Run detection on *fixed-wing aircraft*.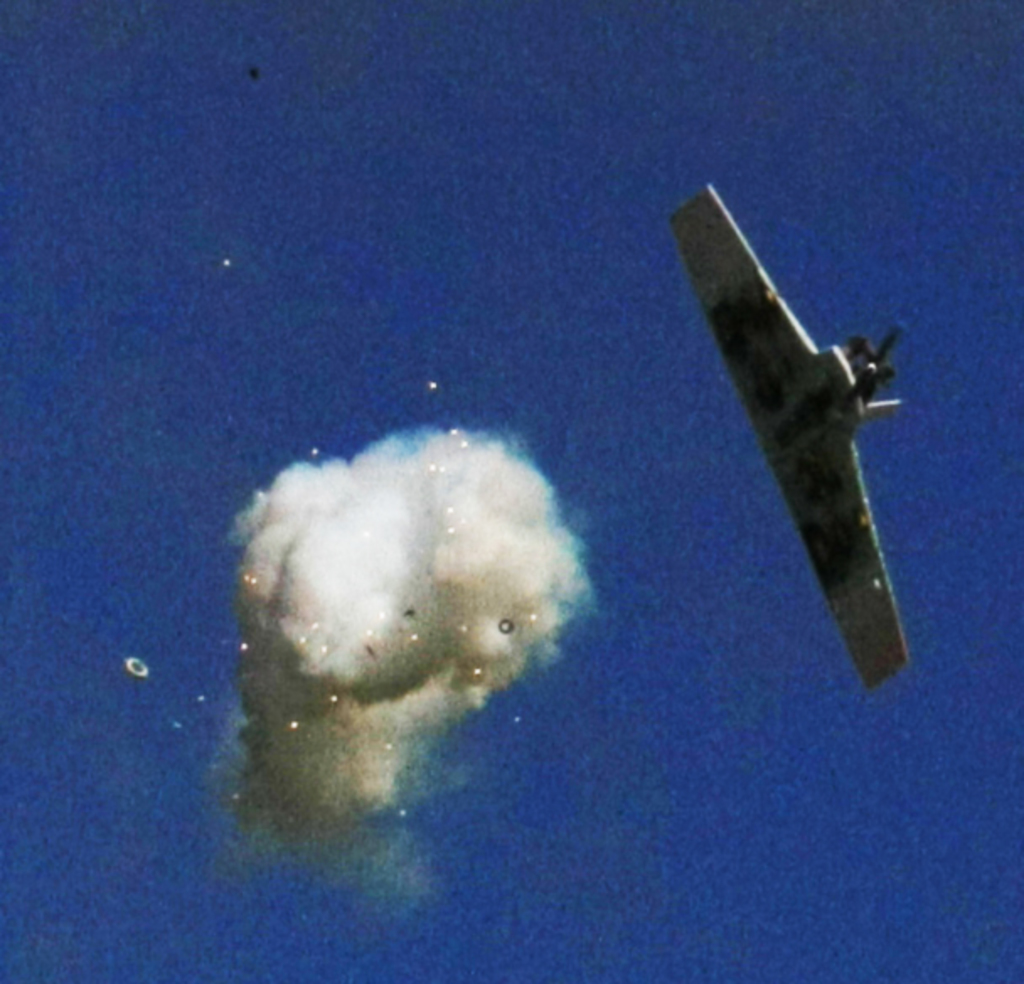
Result: [x1=677, y1=187, x2=904, y2=691].
